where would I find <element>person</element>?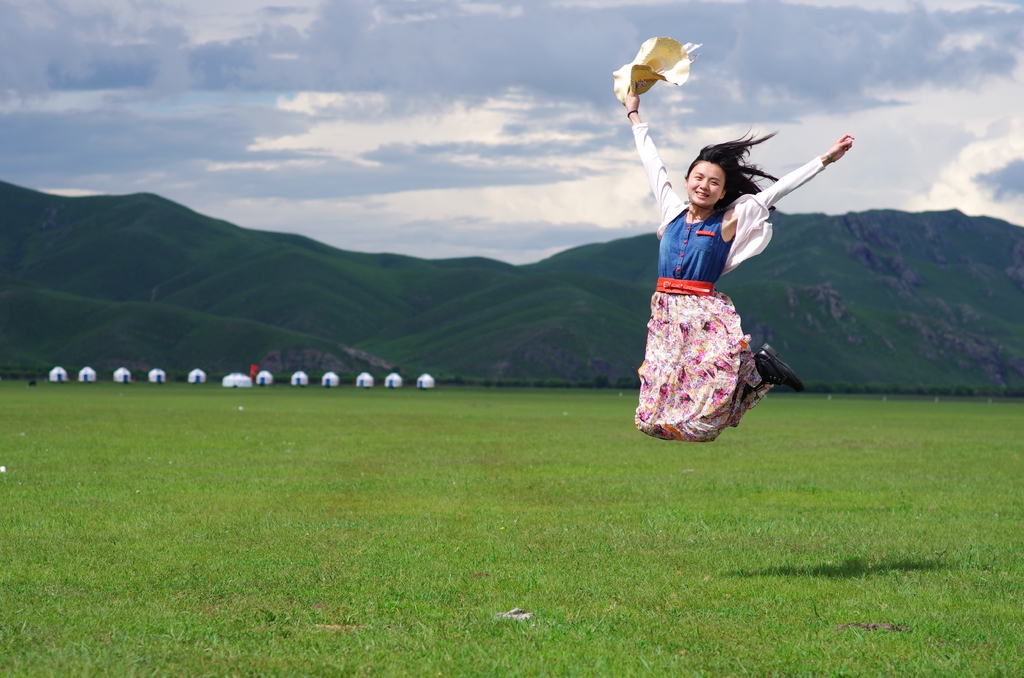
At <bbox>621, 87, 854, 439</bbox>.
